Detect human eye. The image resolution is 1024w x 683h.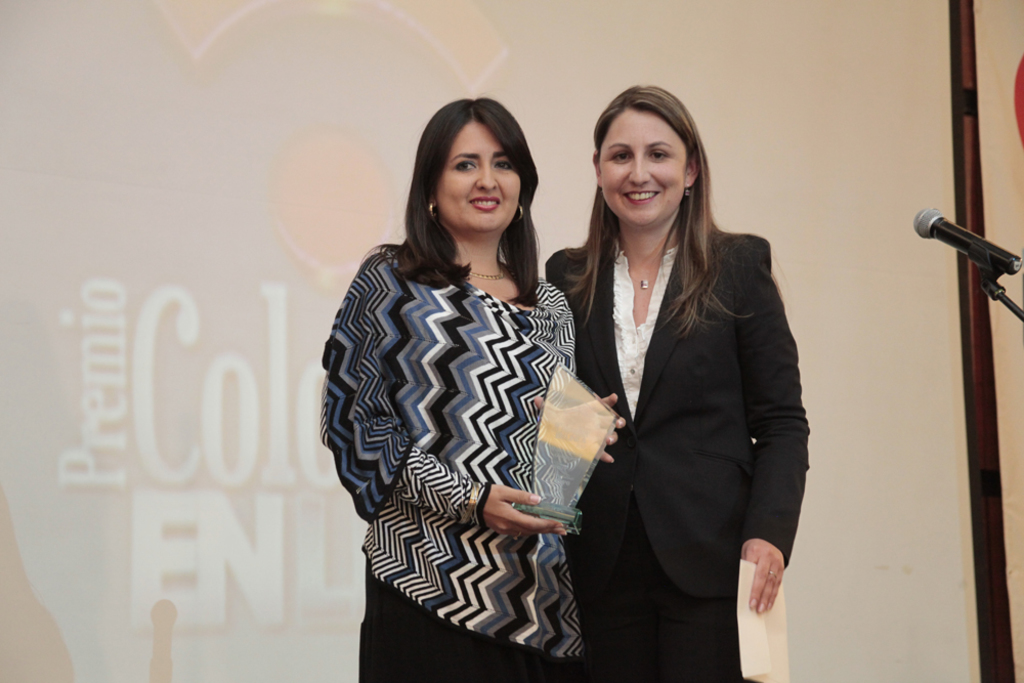
locate(447, 157, 475, 176).
